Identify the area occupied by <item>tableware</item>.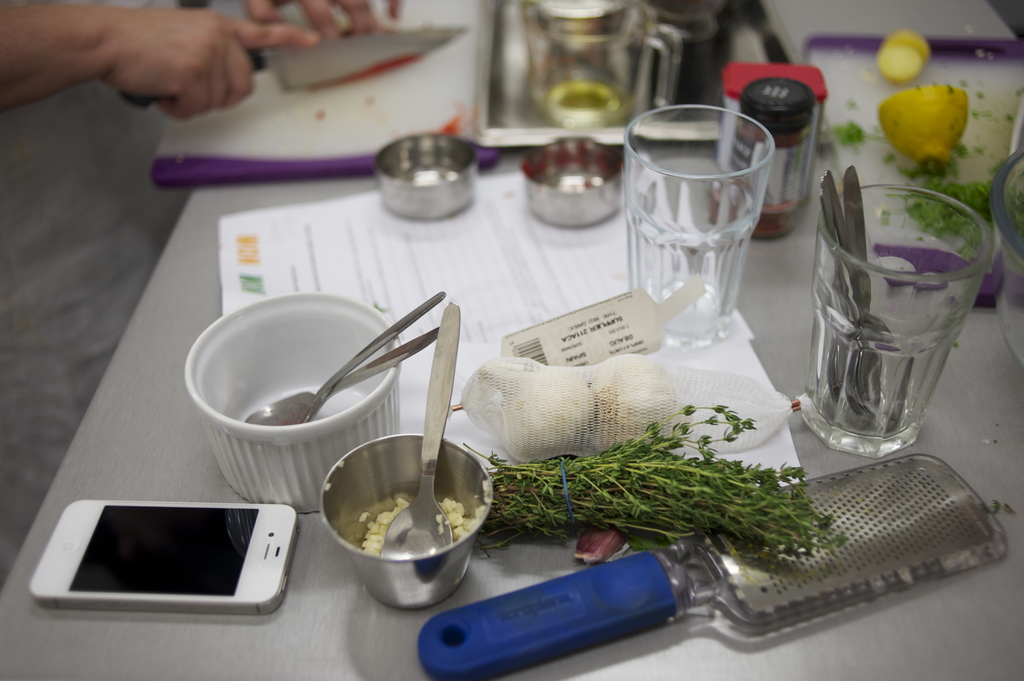
Area: (243,289,448,422).
